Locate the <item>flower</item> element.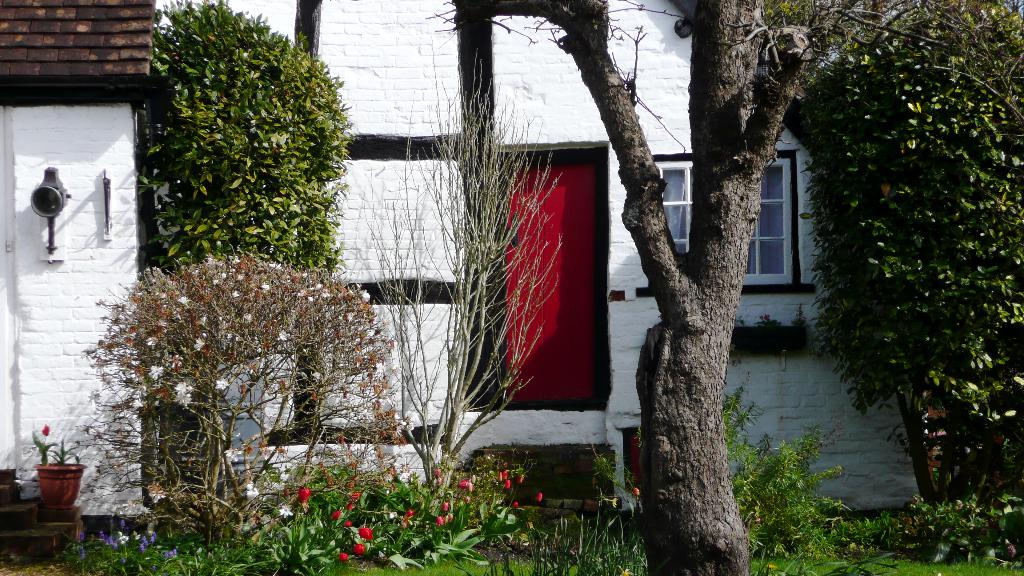
Element bbox: box(145, 482, 164, 502).
